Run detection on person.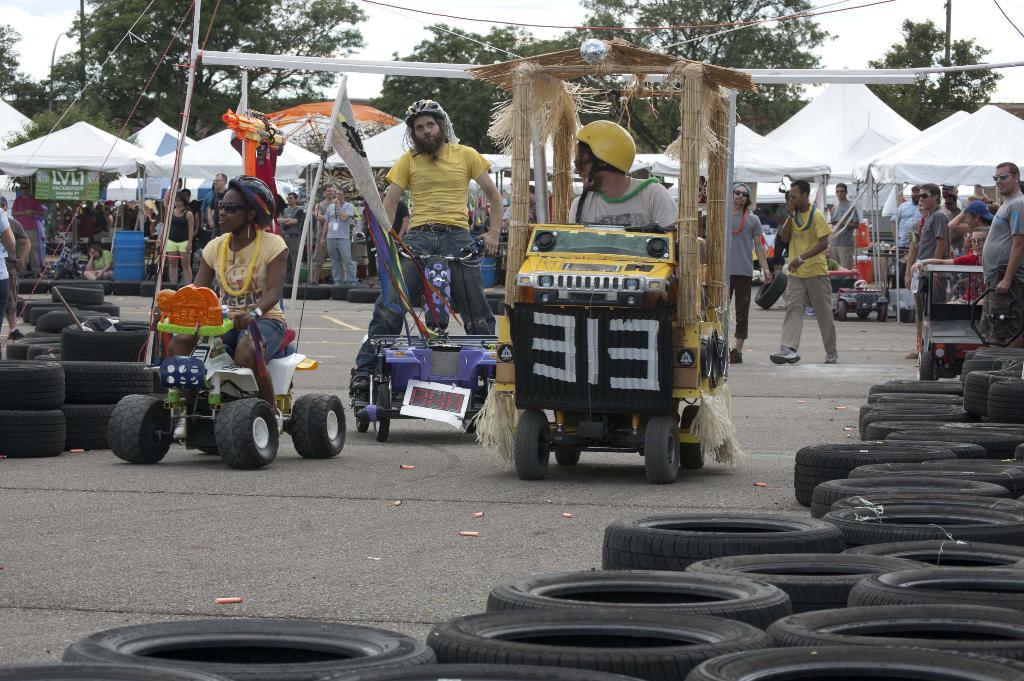
Result: 278 190 304 277.
